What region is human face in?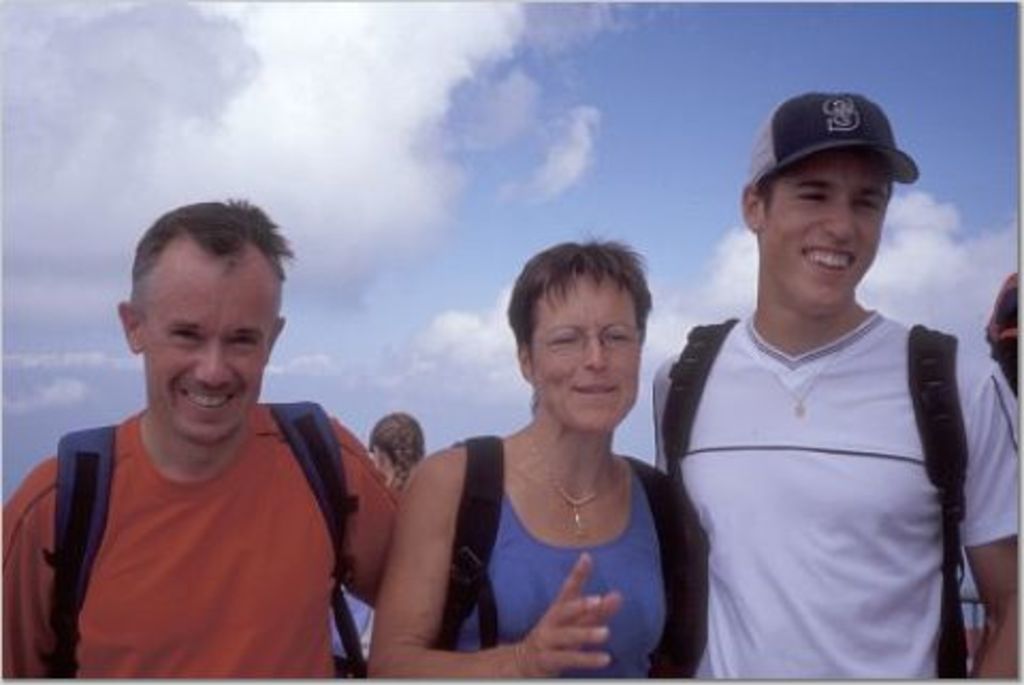
bbox=(143, 252, 282, 442).
